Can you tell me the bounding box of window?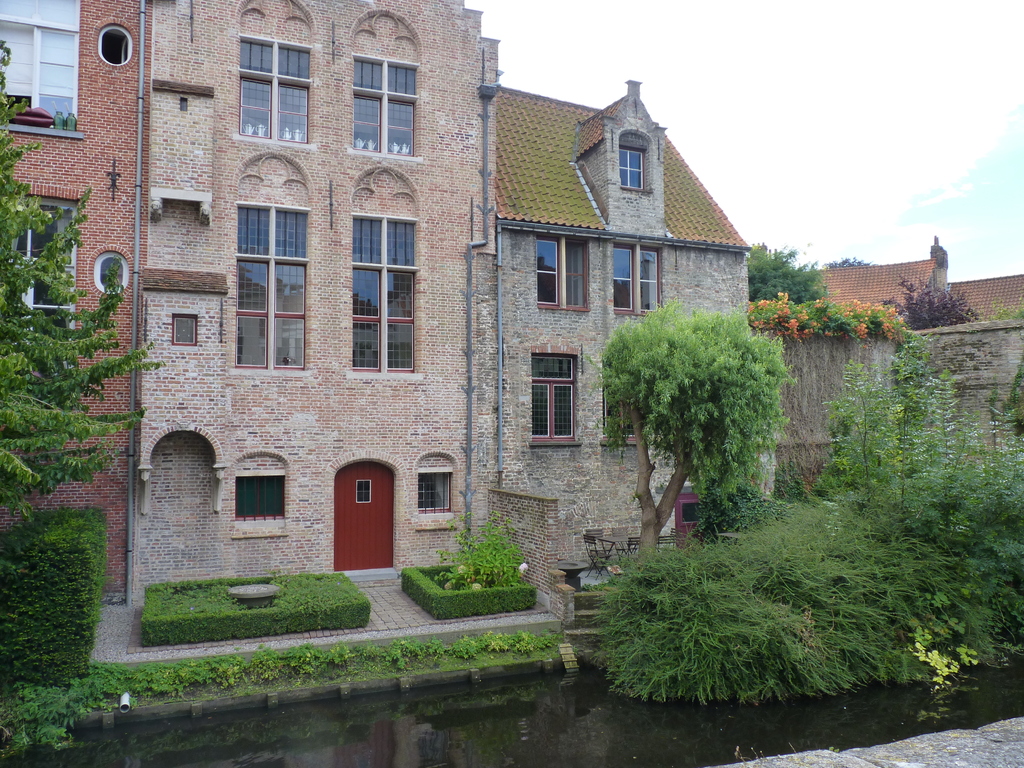
region(615, 145, 643, 195).
